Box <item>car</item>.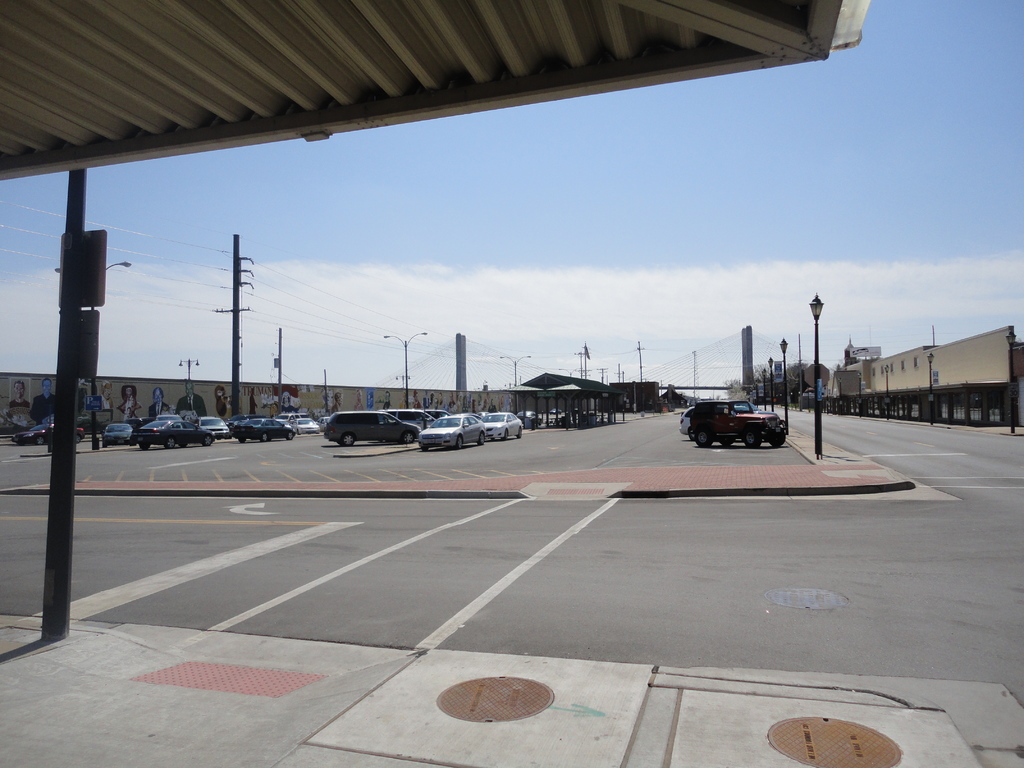
l=485, t=415, r=525, b=442.
